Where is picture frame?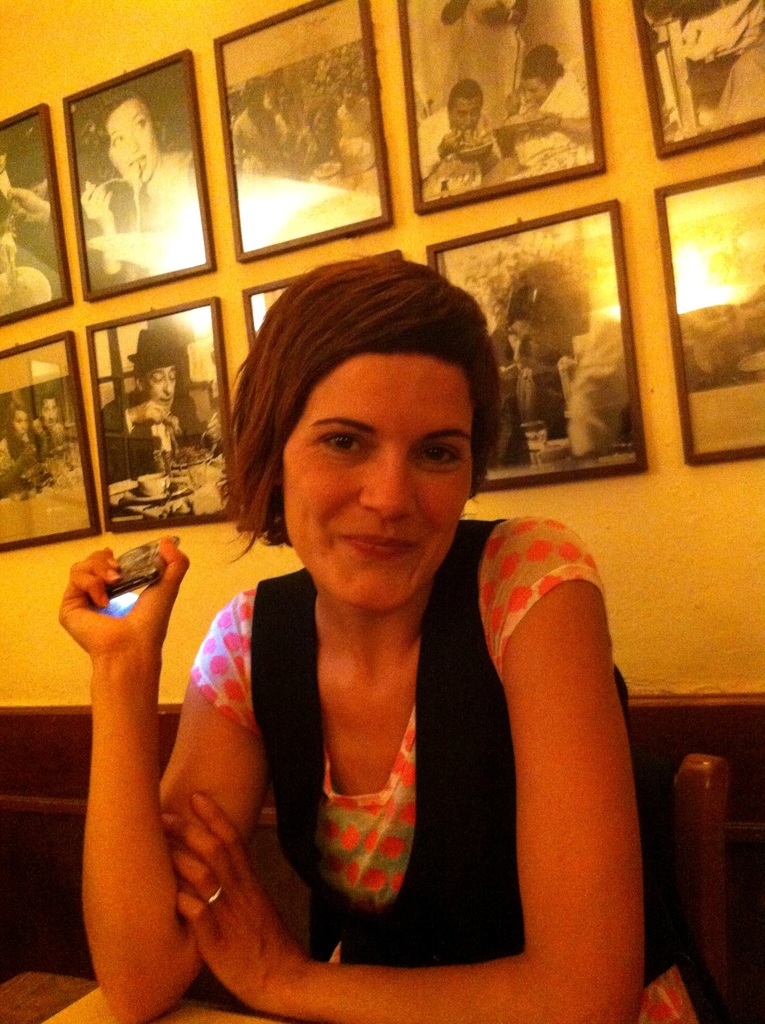
BBox(60, 47, 218, 302).
